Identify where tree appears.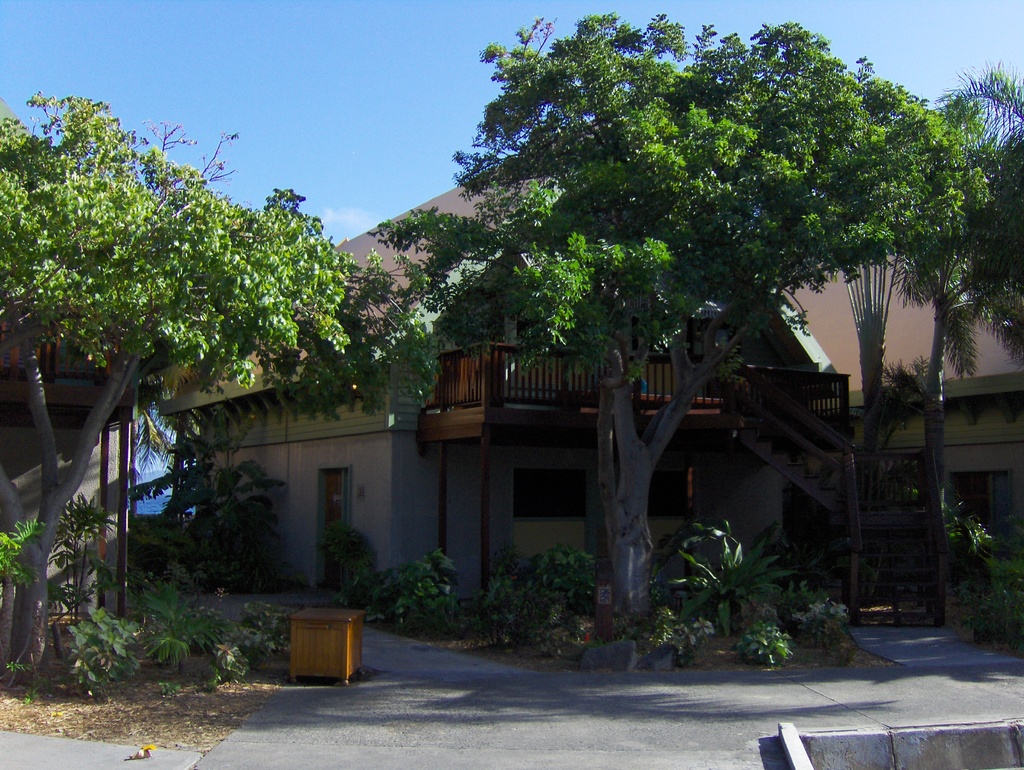
Appears at [367, 10, 991, 655].
